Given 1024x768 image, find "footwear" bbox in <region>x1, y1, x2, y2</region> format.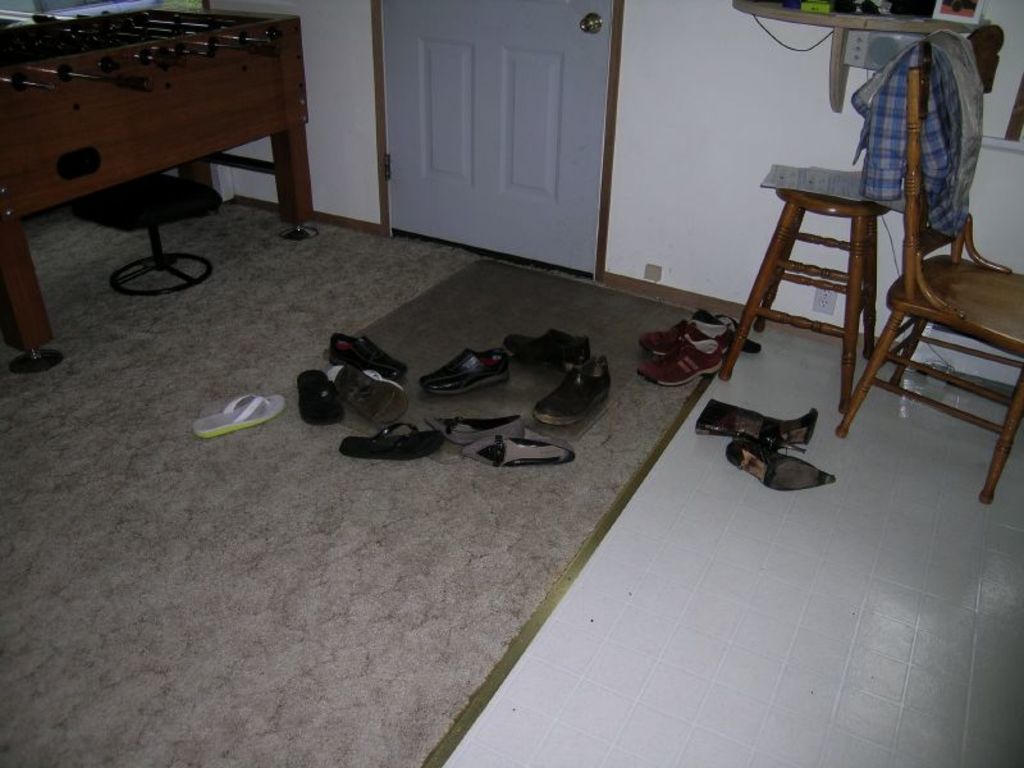
<region>425, 413, 527, 442</region>.
